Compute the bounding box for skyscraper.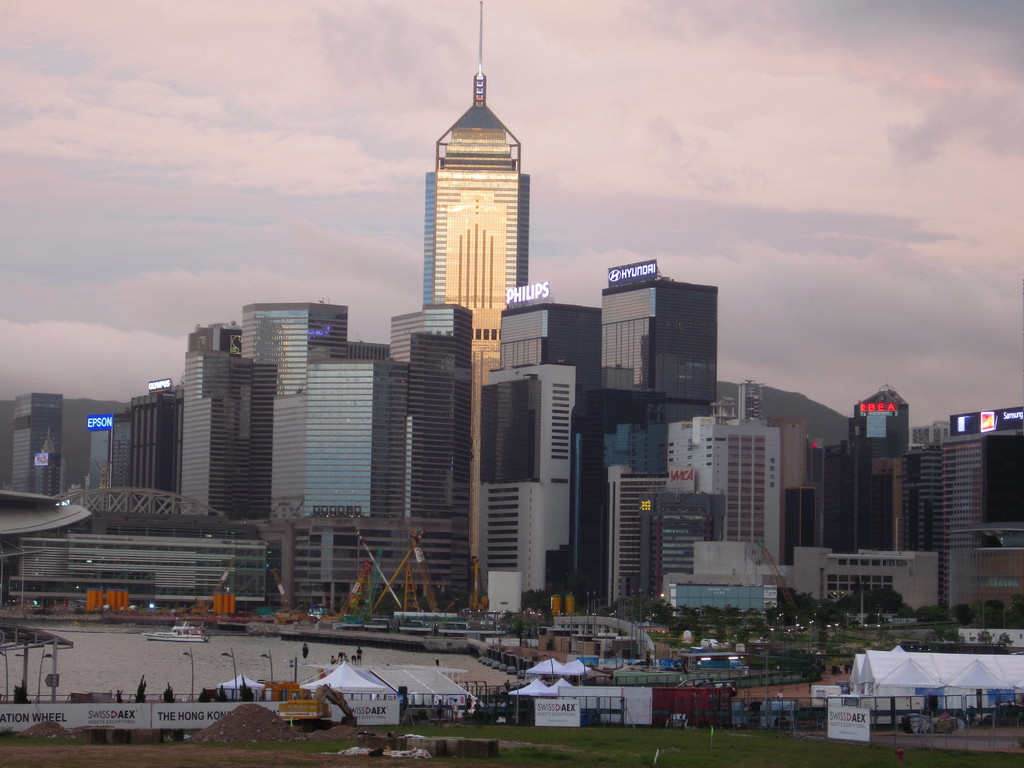
rect(9, 385, 51, 497).
